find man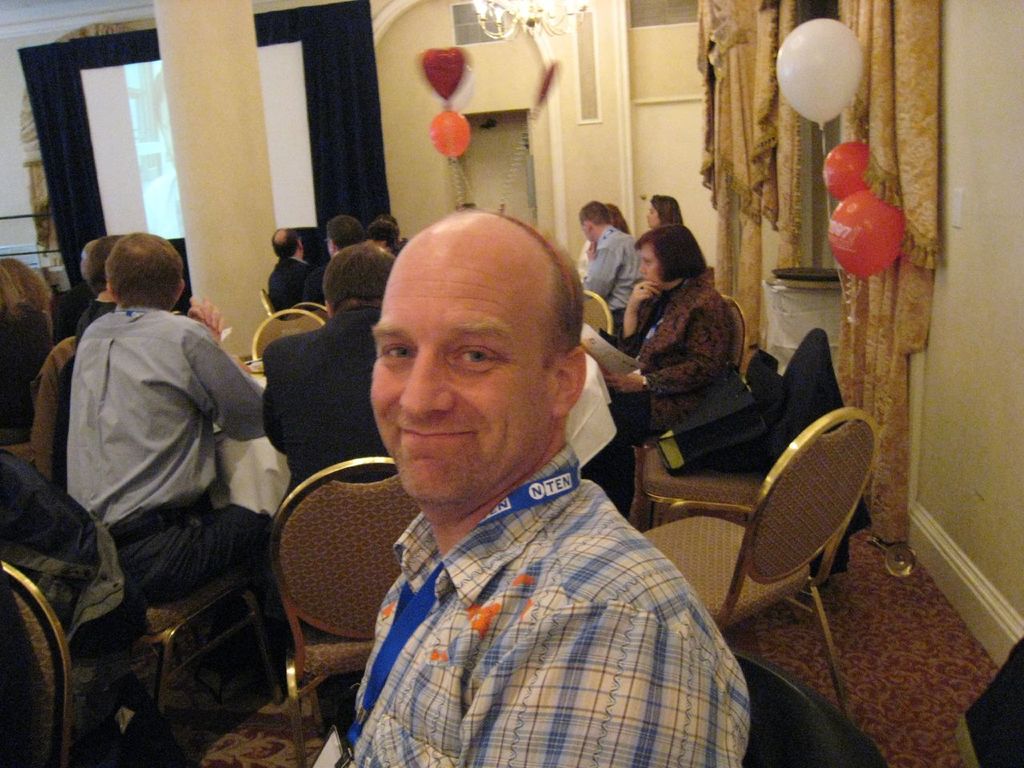
x1=314 y1=198 x2=775 y2=767
